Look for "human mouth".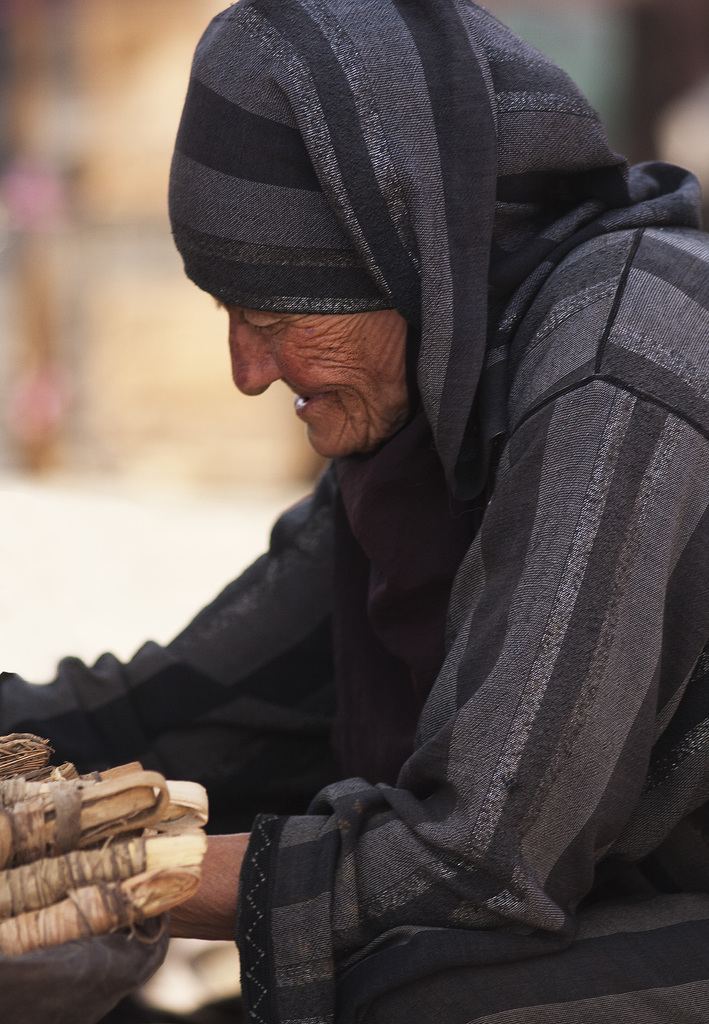
Found: {"left": 285, "top": 385, "right": 326, "bottom": 418}.
